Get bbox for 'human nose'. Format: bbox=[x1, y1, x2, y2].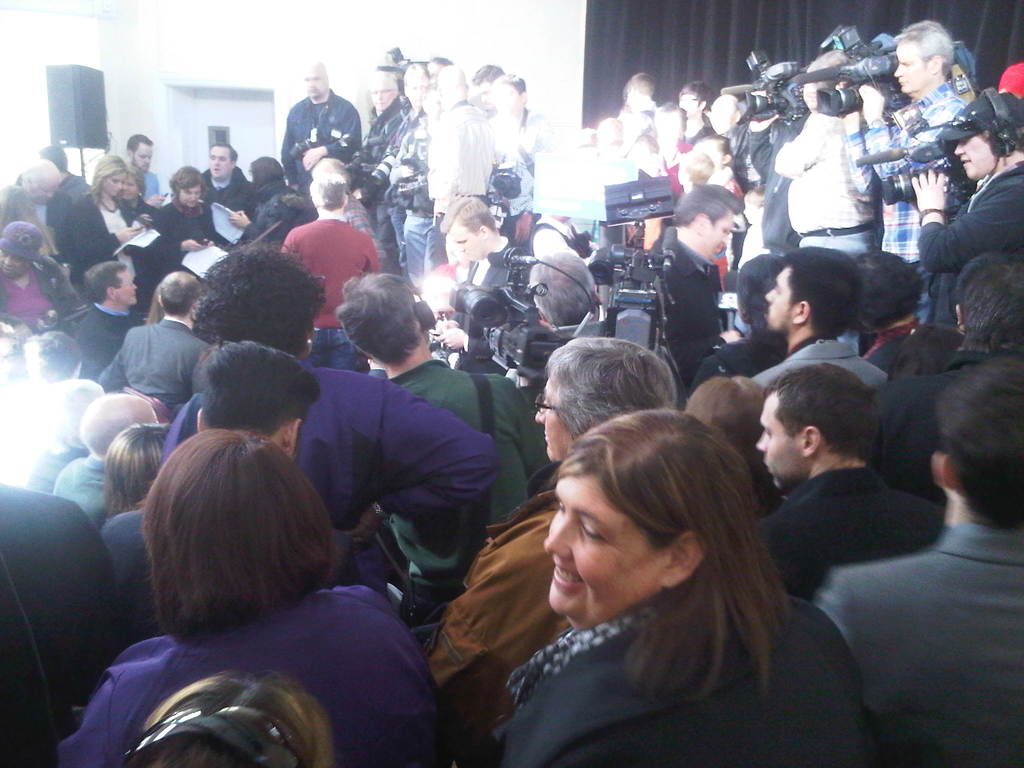
bbox=[955, 139, 964, 156].
